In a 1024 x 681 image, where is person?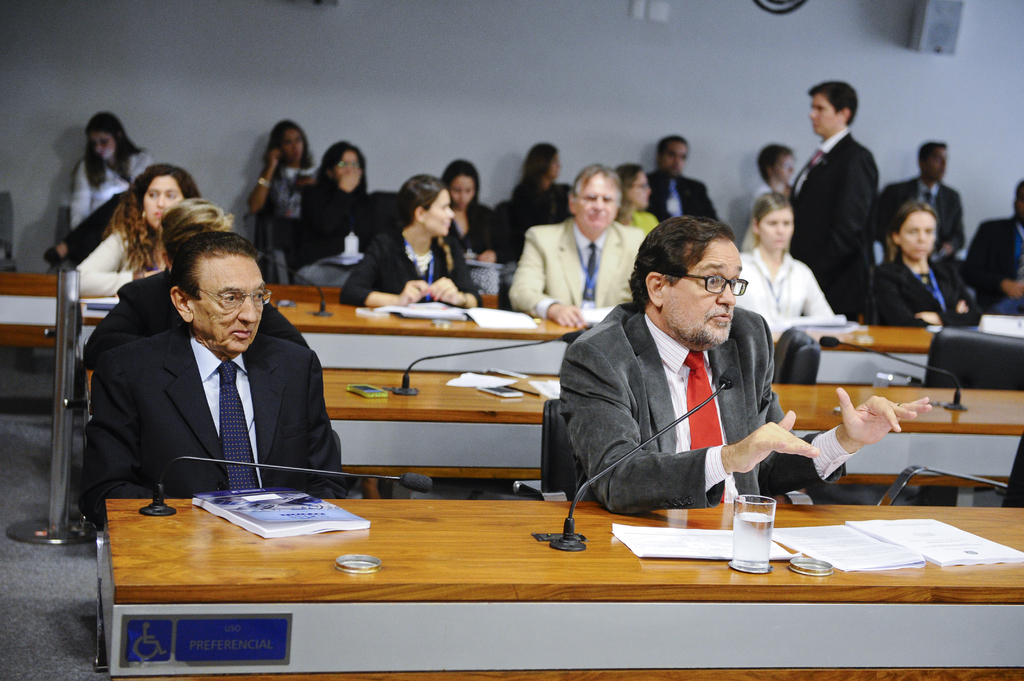
<box>650,134,720,218</box>.
